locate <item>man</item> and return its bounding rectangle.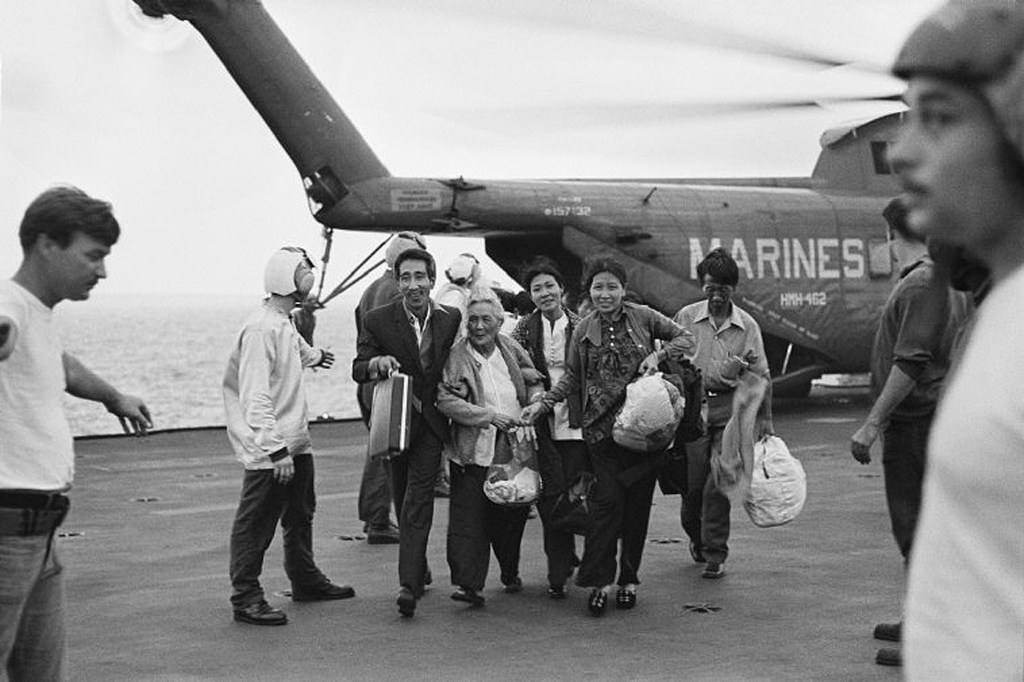
[left=663, top=246, right=778, bottom=577].
